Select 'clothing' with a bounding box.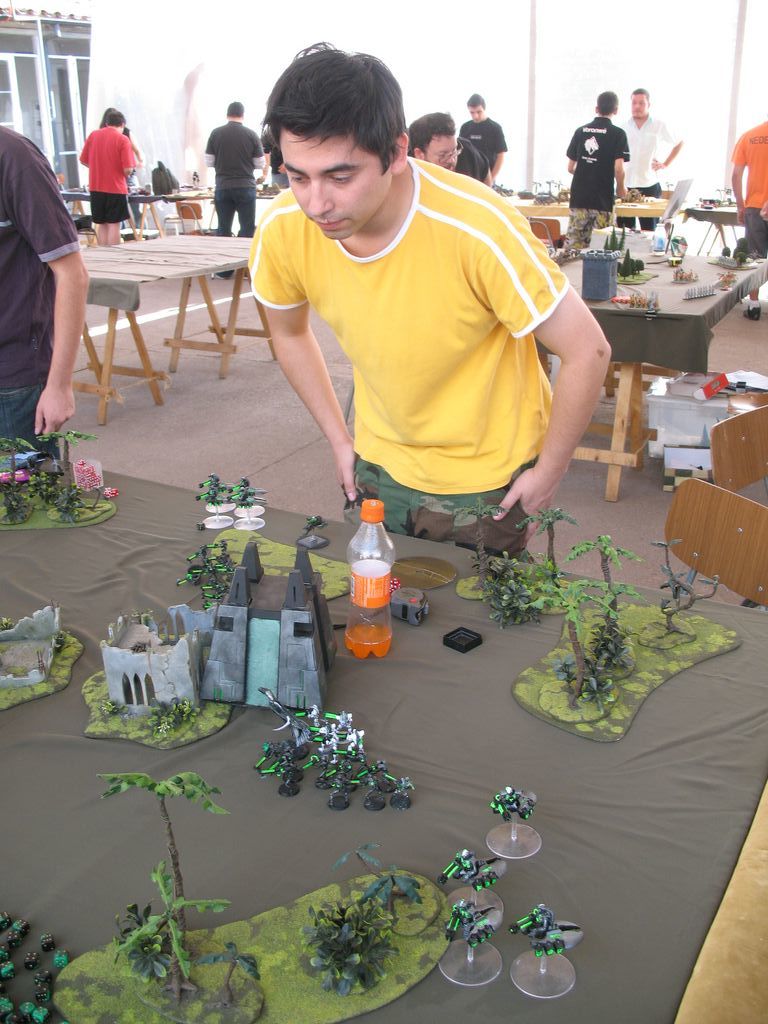
[728, 121, 767, 257].
